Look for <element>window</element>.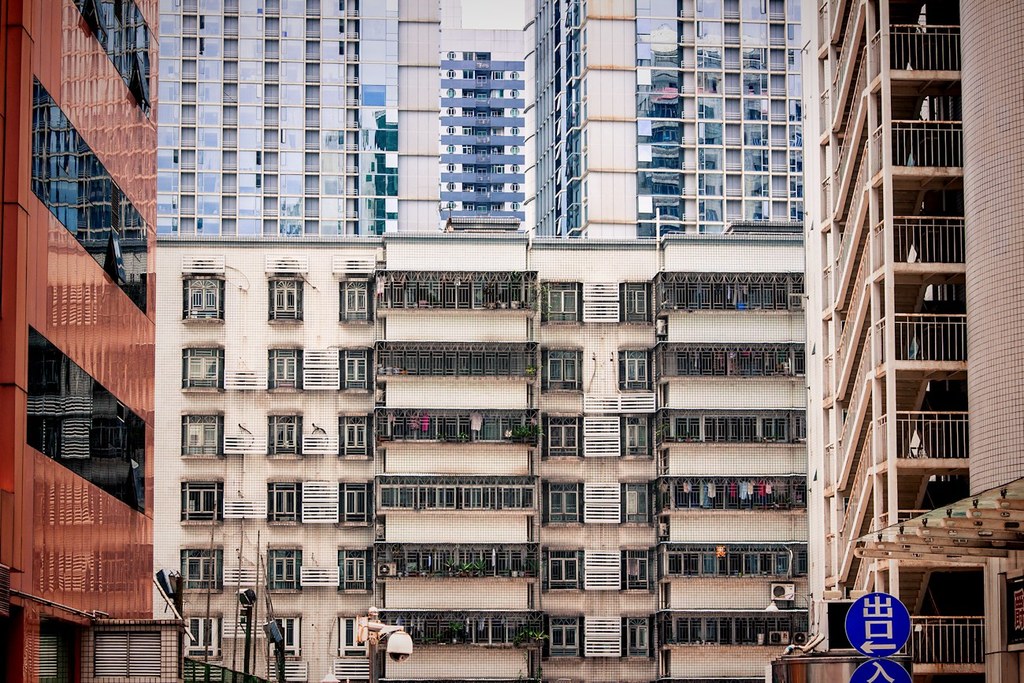
Found: crop(271, 416, 298, 444).
